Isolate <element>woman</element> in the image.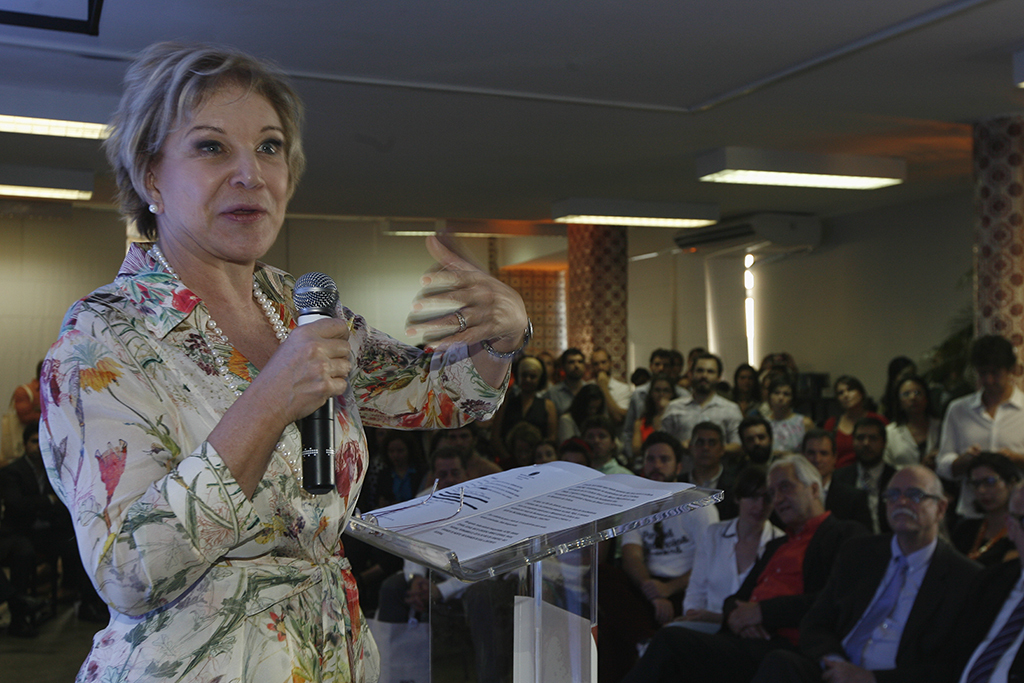
Isolated region: select_region(370, 433, 429, 513).
